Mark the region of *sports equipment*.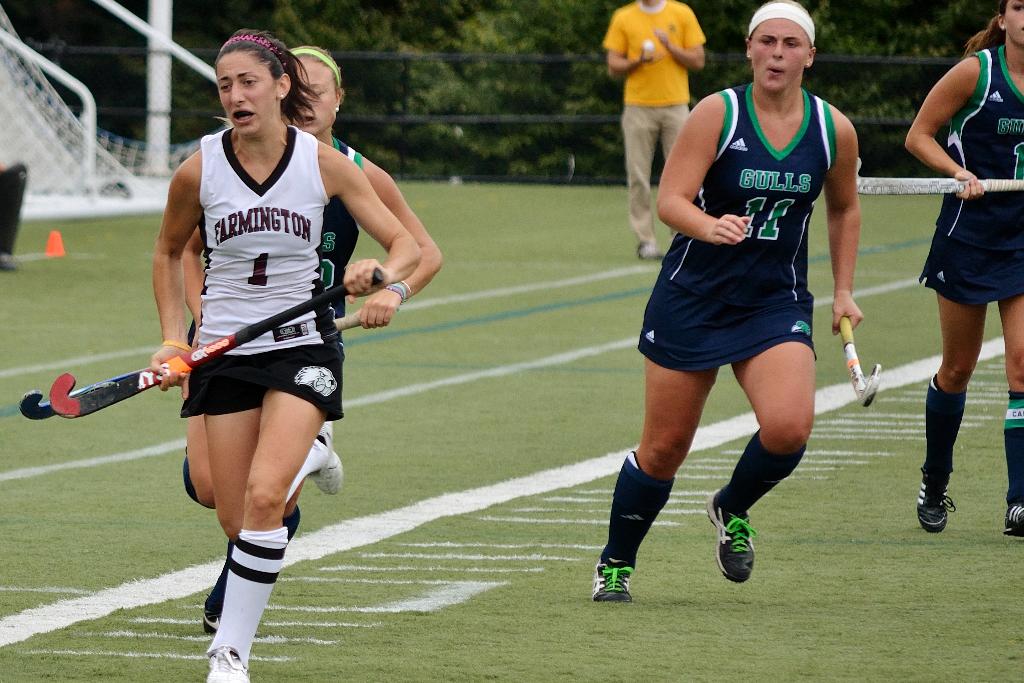
Region: 20,314,374,422.
